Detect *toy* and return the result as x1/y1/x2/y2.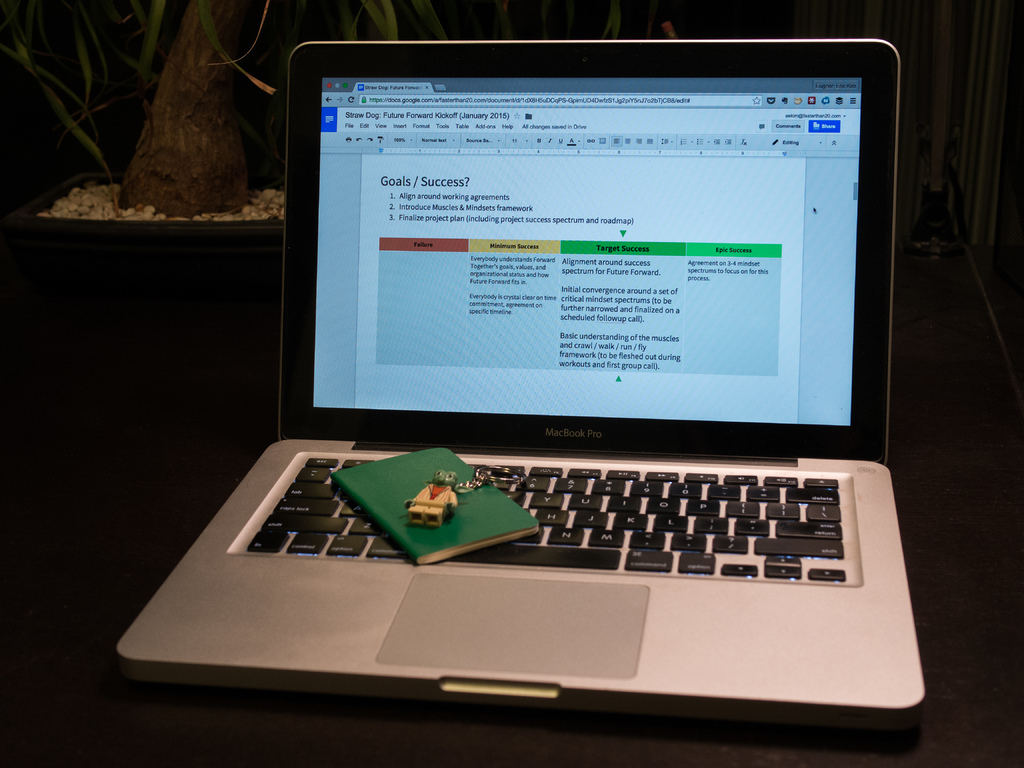
388/468/499/554.
